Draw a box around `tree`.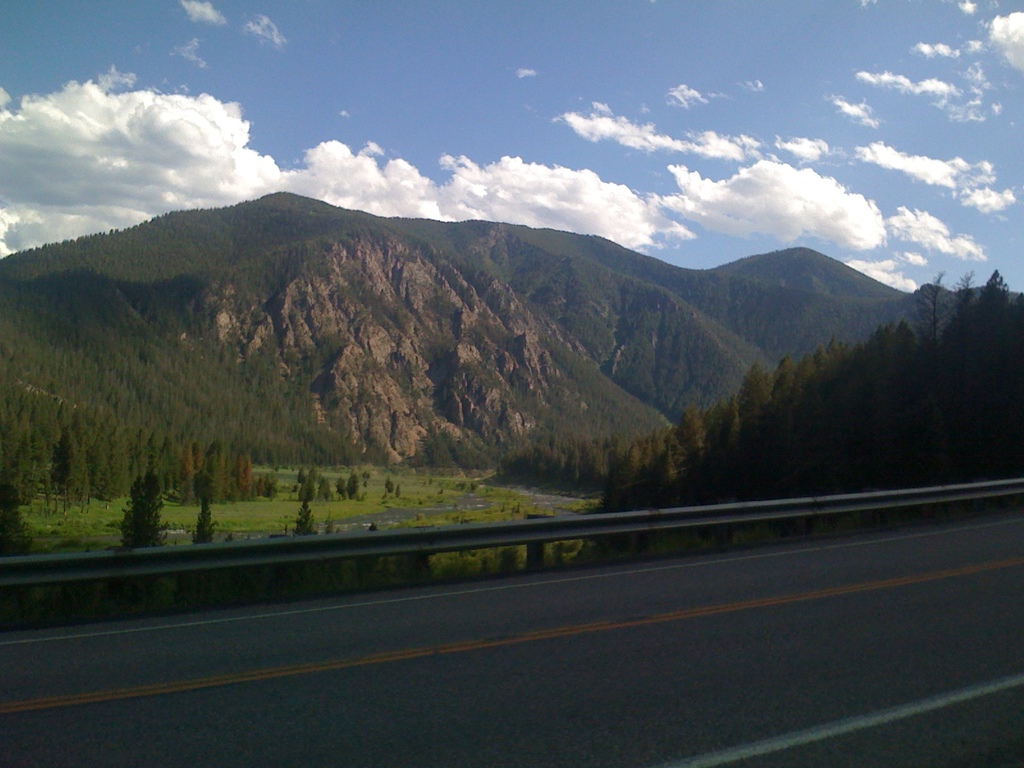
x1=190, y1=495, x2=211, y2=608.
